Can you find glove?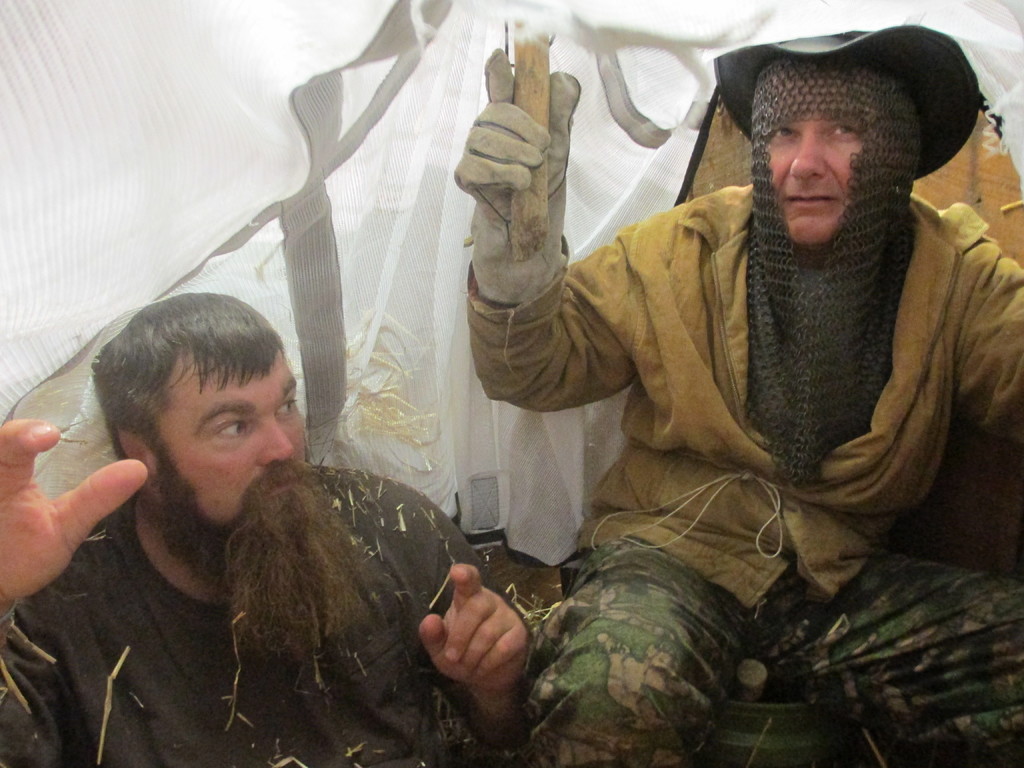
Yes, bounding box: <bbox>464, 45, 579, 253</bbox>.
